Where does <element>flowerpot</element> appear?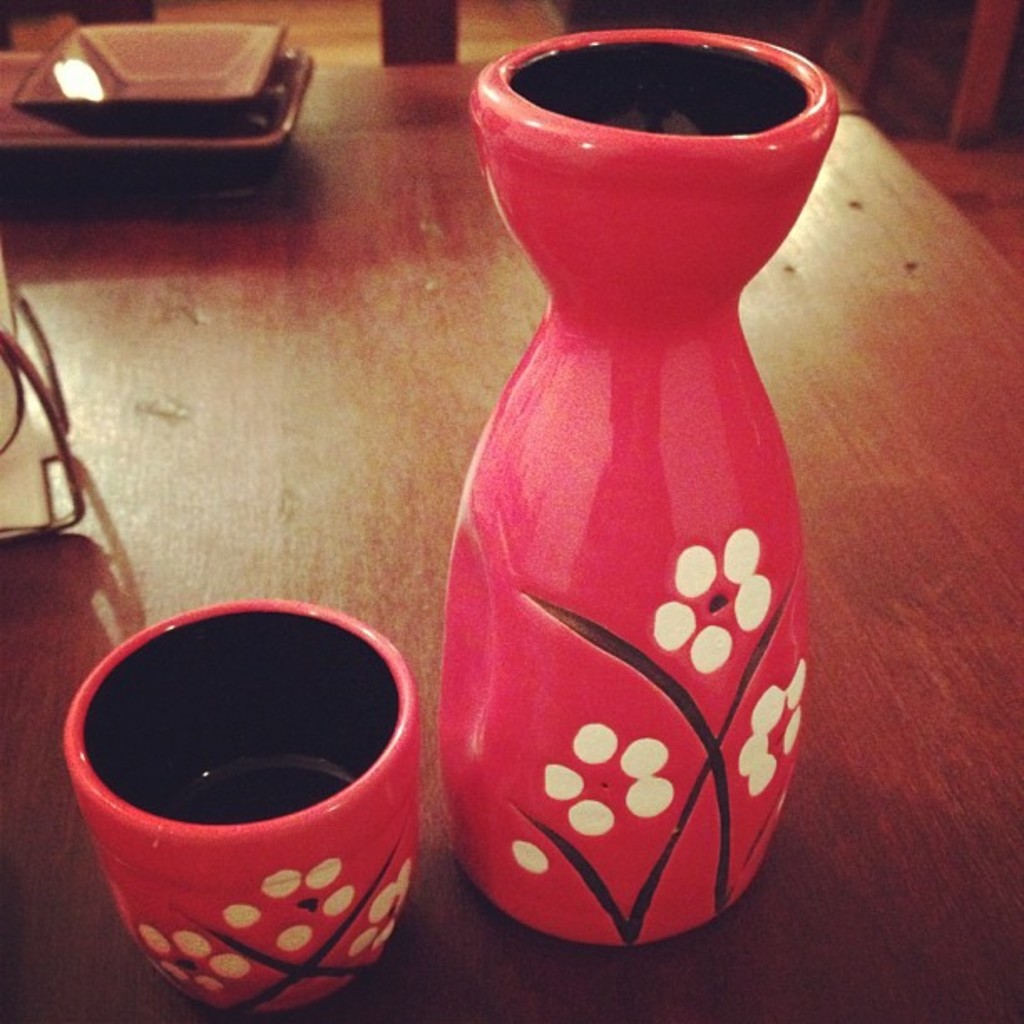
Appears at BBox(67, 596, 417, 1022).
